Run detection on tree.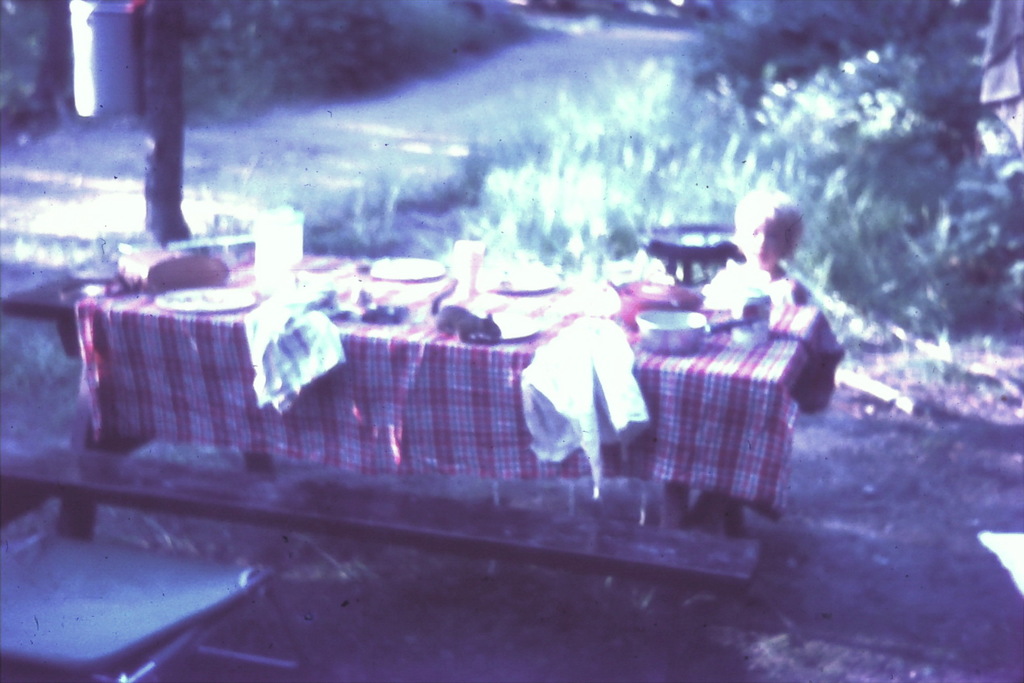
Result: [140,0,203,252].
